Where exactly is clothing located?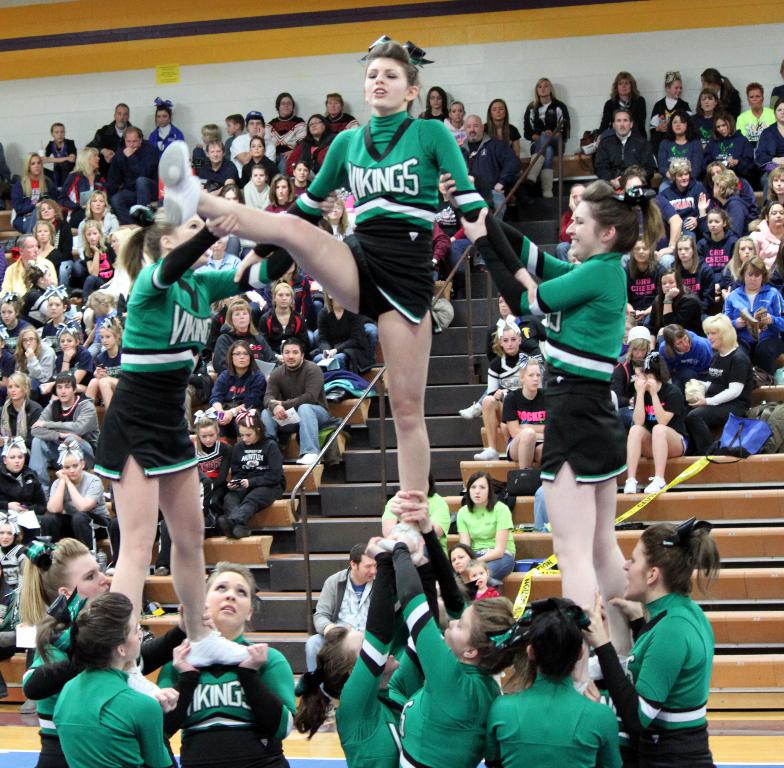
Its bounding box is select_region(21, 612, 81, 767).
